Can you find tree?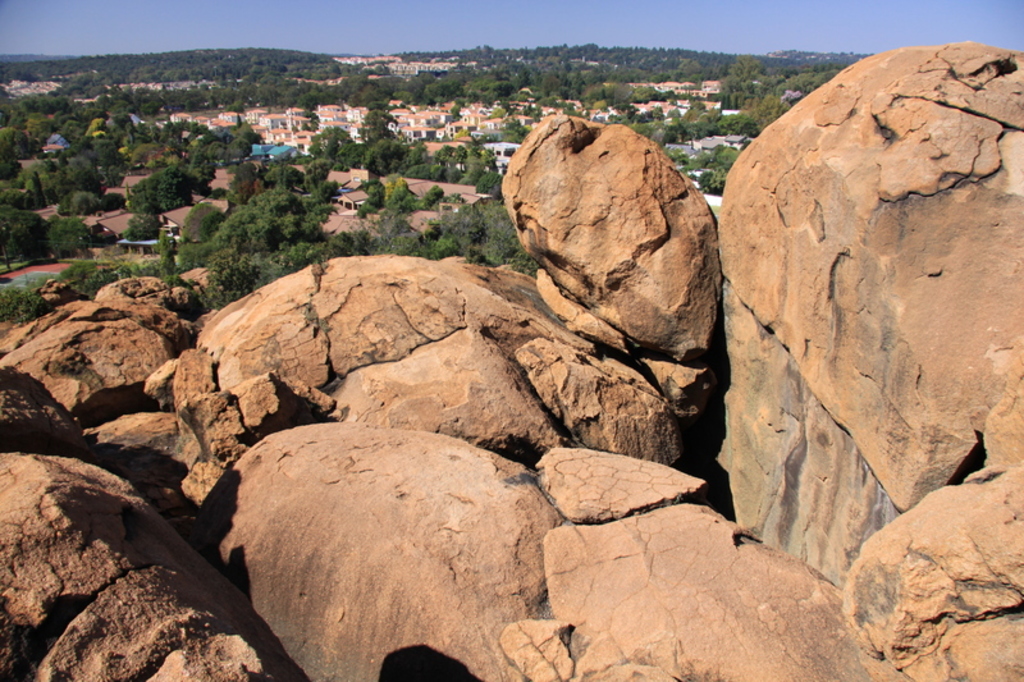
Yes, bounding box: box=[10, 129, 29, 159].
